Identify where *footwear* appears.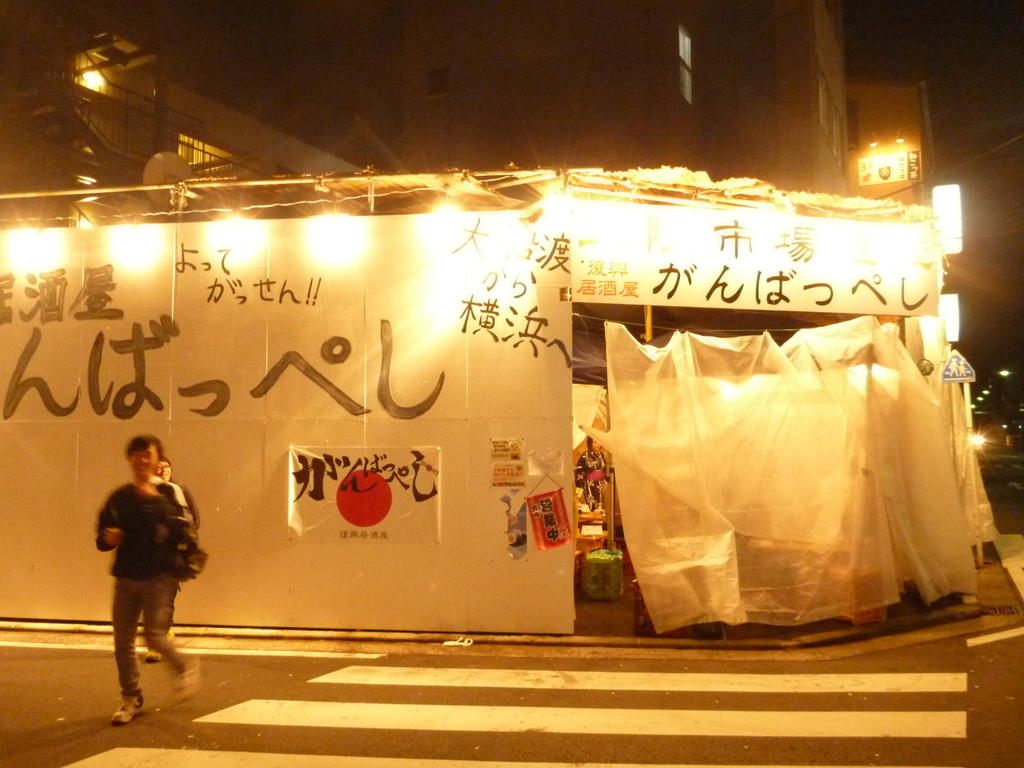
Appears at box=[173, 659, 202, 703].
